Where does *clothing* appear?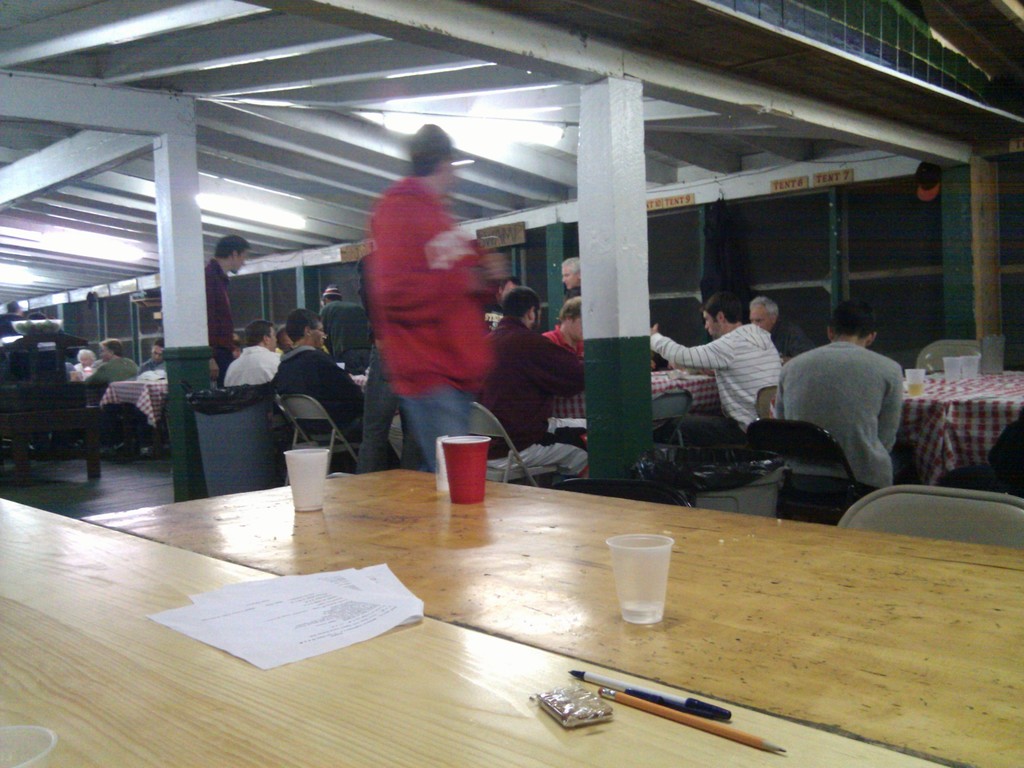
Appears at crop(541, 320, 603, 369).
